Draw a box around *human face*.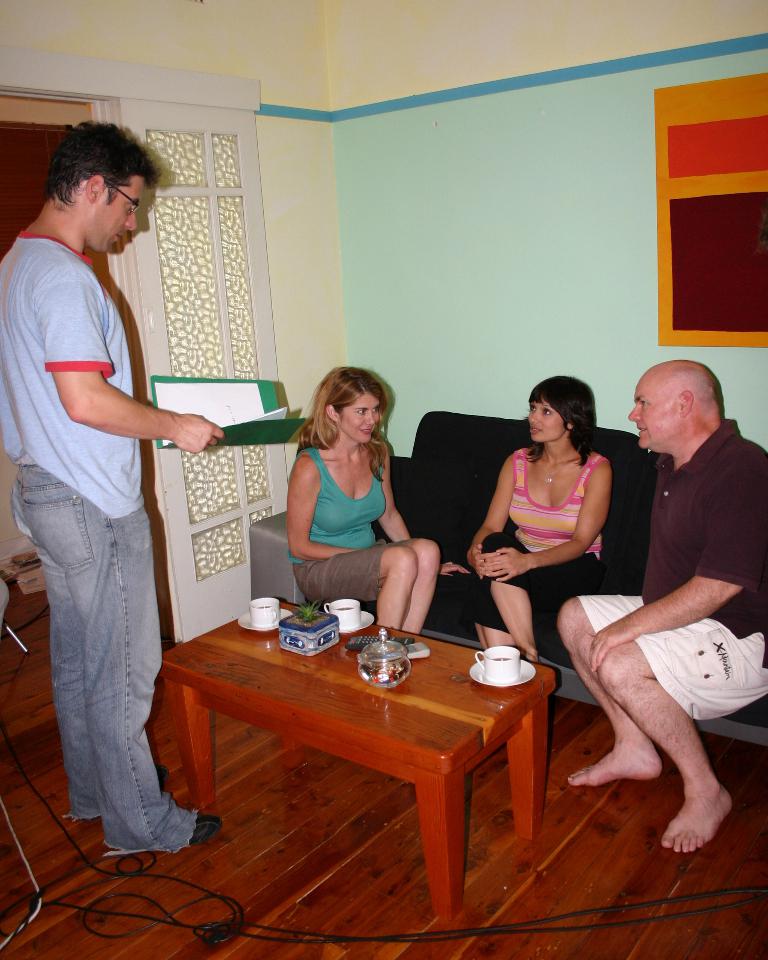
[526,401,566,440].
